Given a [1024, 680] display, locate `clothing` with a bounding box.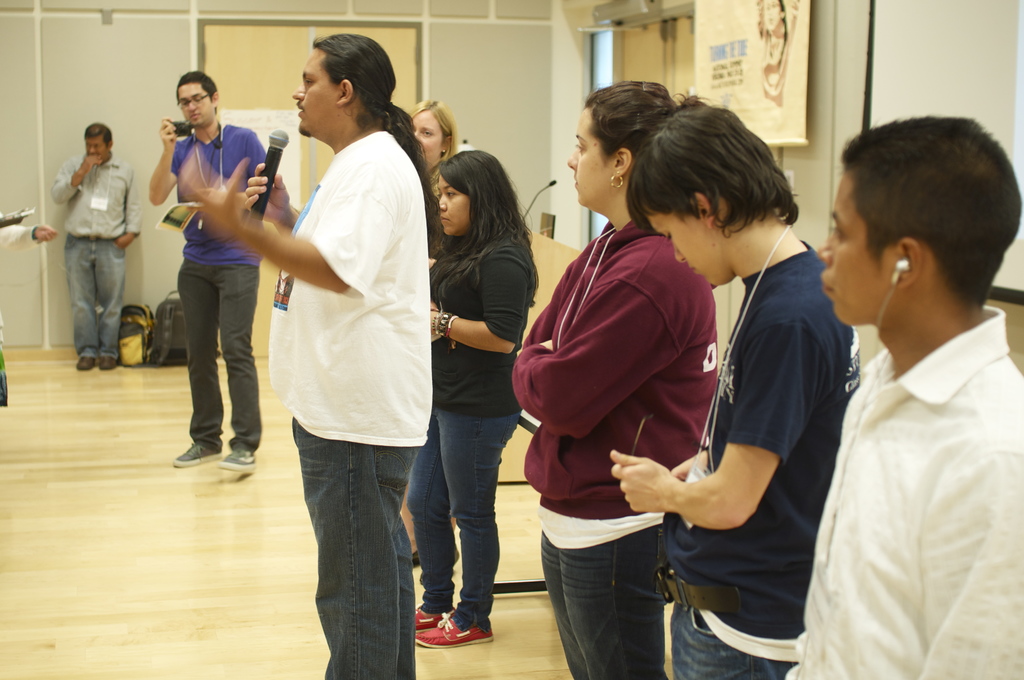
Located: {"x1": 807, "y1": 261, "x2": 1009, "y2": 659}.
